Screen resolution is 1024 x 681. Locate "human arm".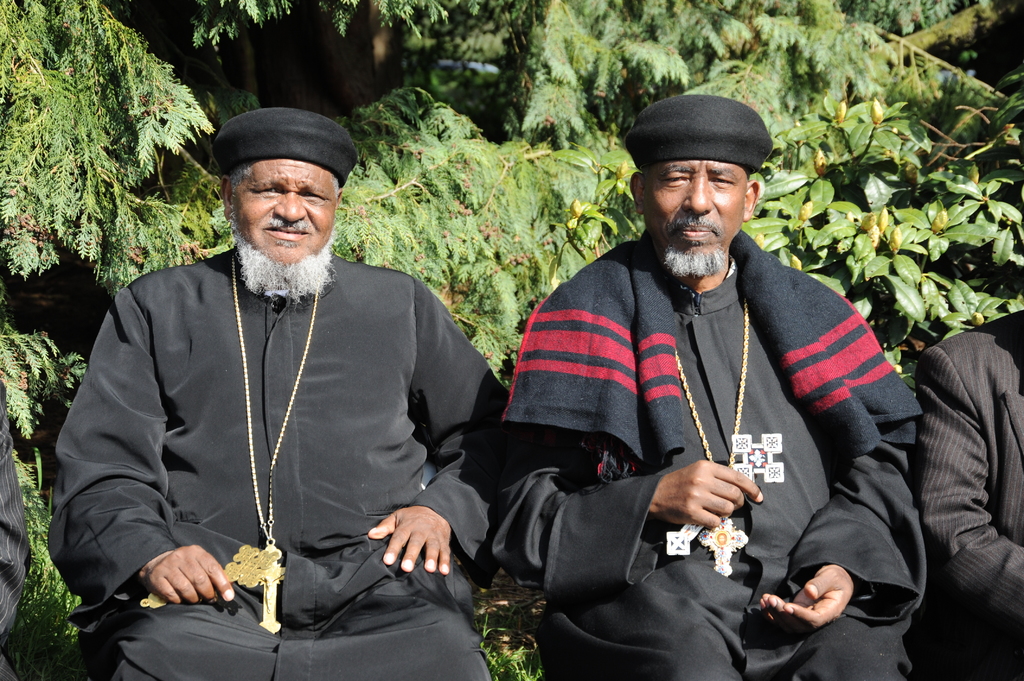
box=[907, 332, 1011, 621].
